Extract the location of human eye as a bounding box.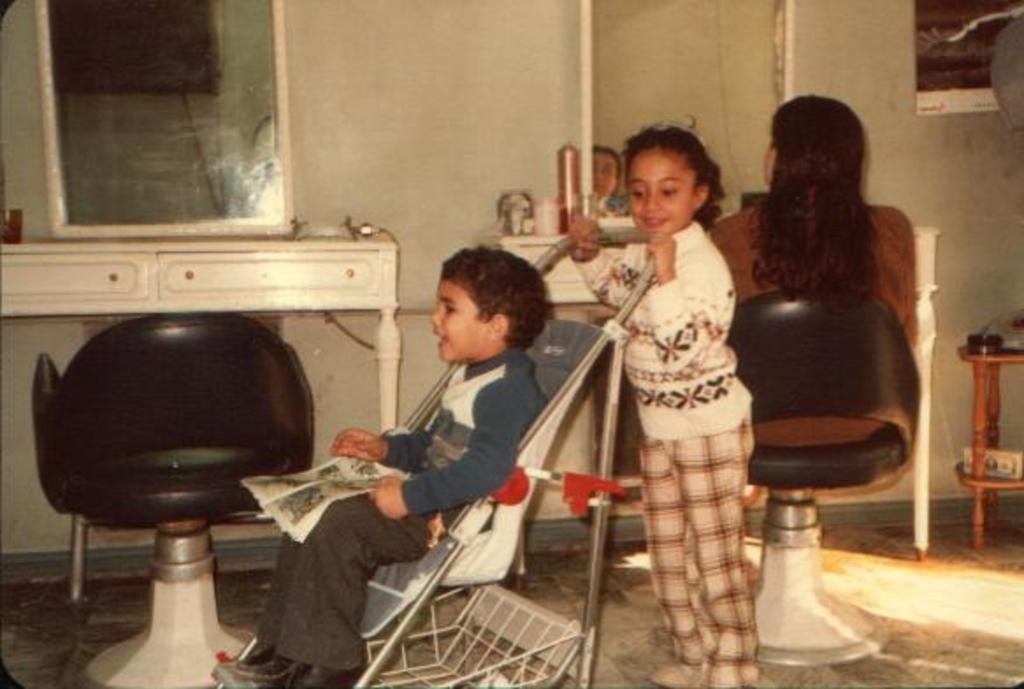
<bbox>629, 185, 646, 200</bbox>.
